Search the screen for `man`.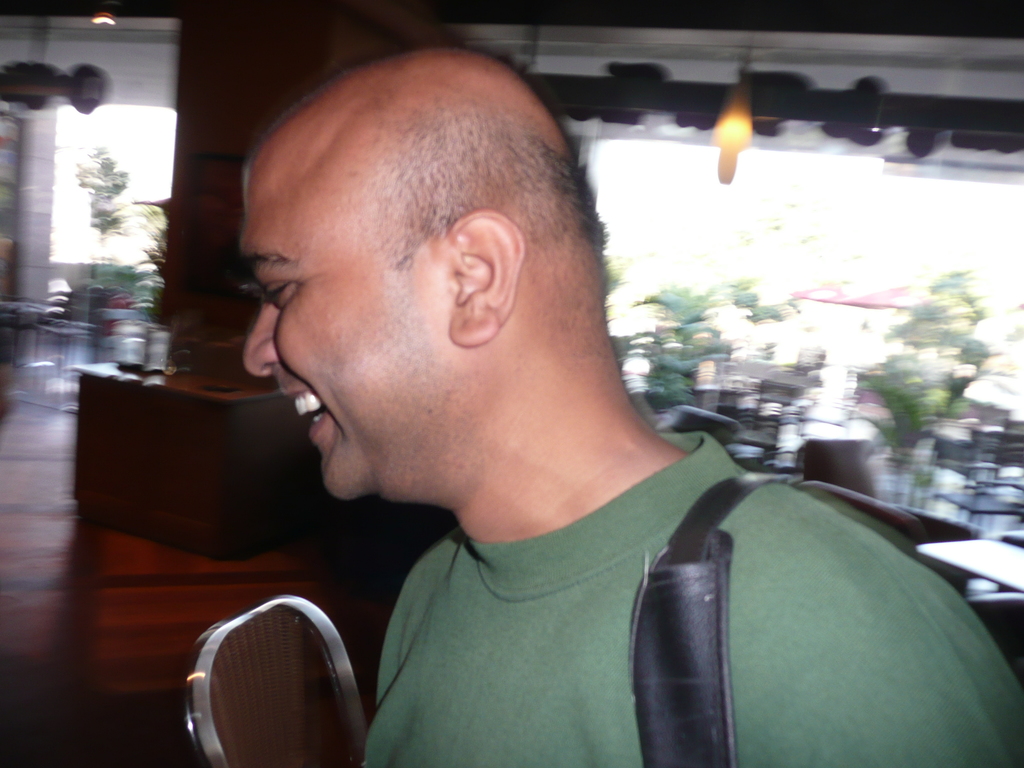
Found at <bbox>239, 44, 1023, 767</bbox>.
